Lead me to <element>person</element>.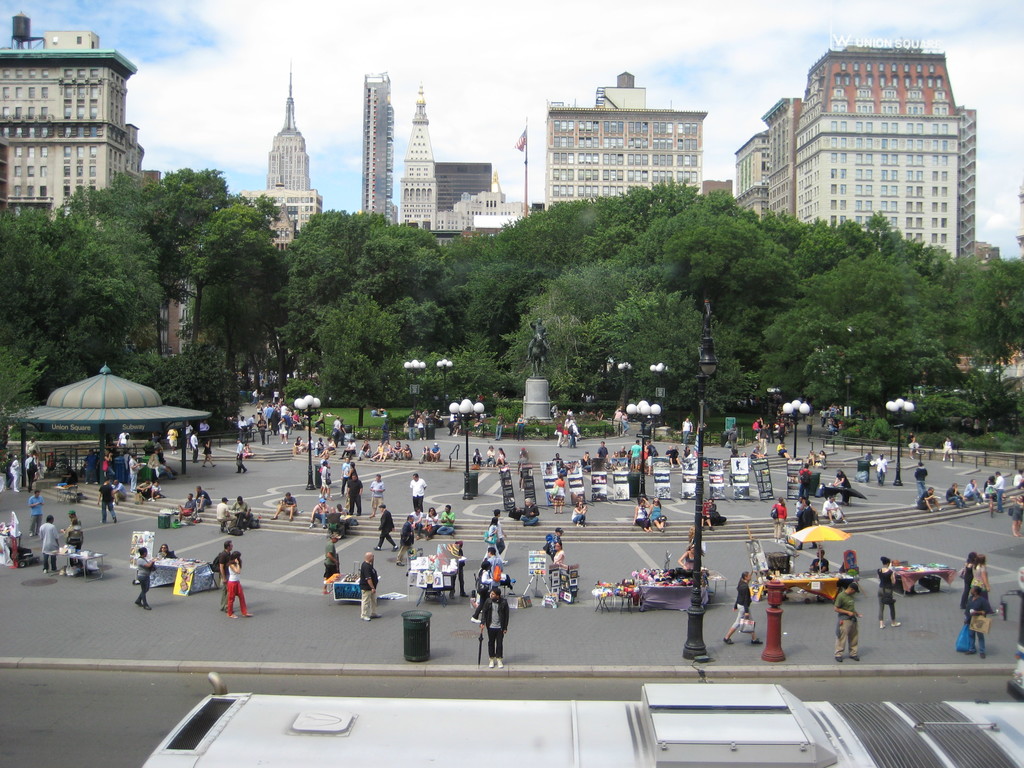
Lead to <bbox>545, 529, 553, 557</bbox>.
